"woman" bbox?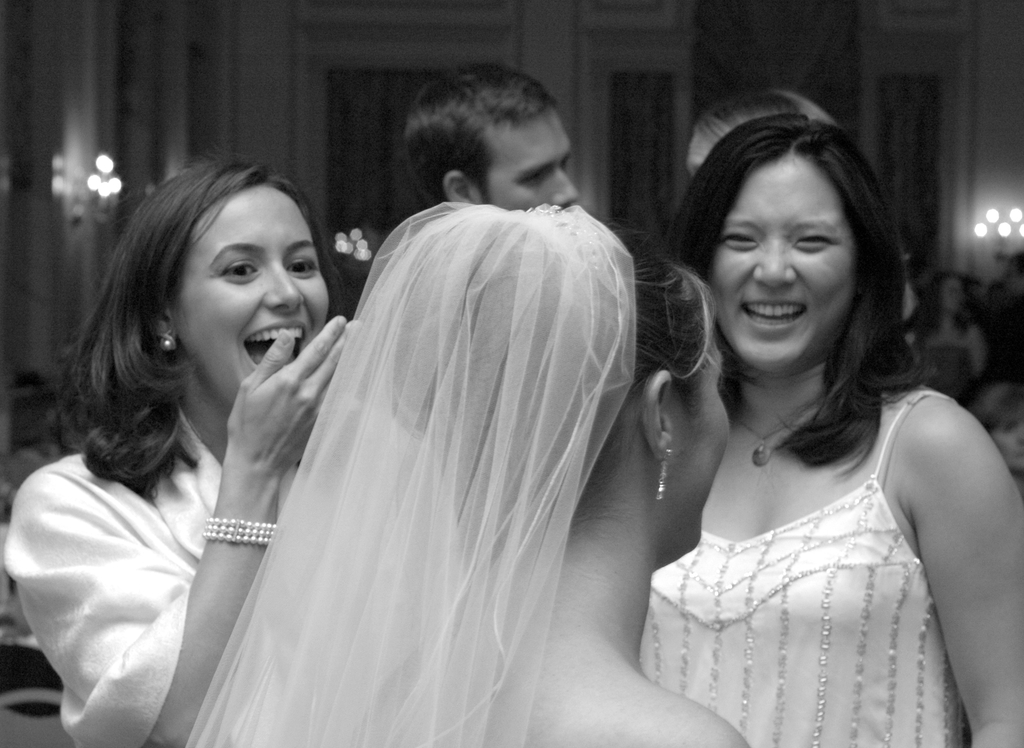
(184,197,765,747)
